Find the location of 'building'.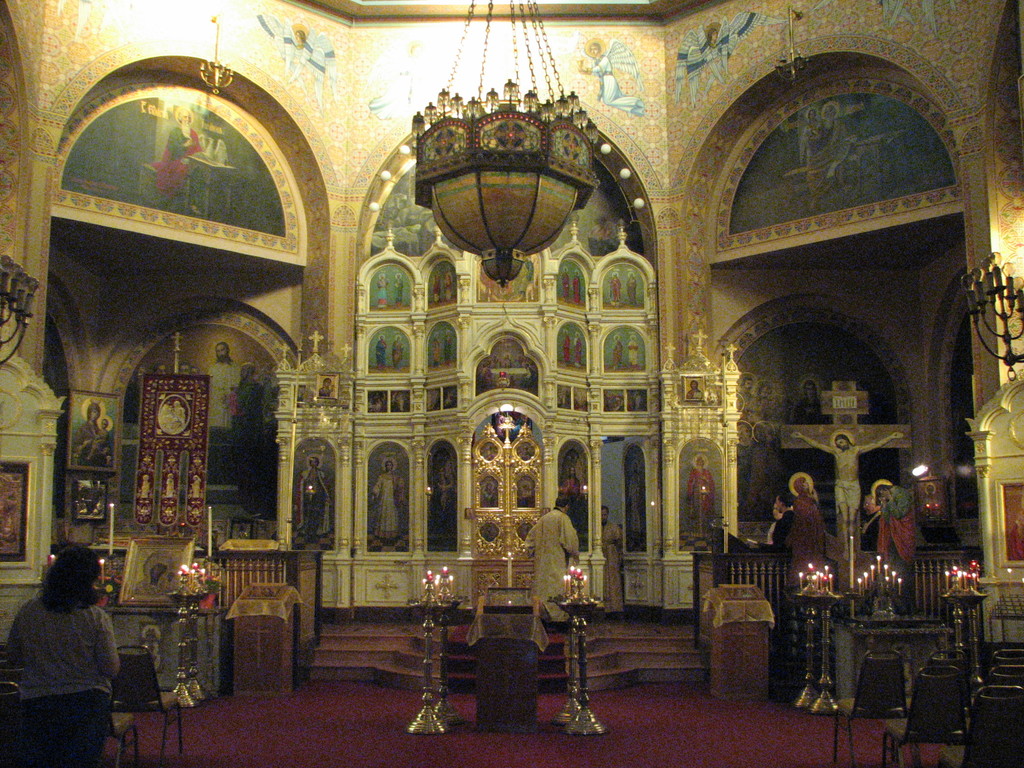
Location: l=0, t=2, r=1023, b=767.
